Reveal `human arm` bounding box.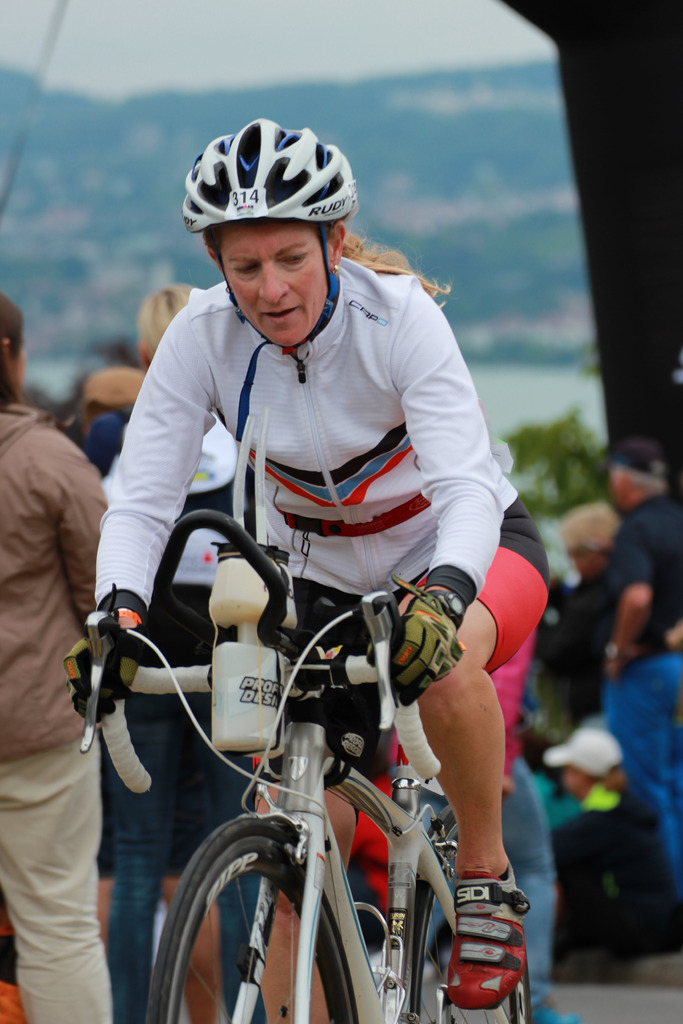
Revealed: box=[388, 278, 506, 710].
